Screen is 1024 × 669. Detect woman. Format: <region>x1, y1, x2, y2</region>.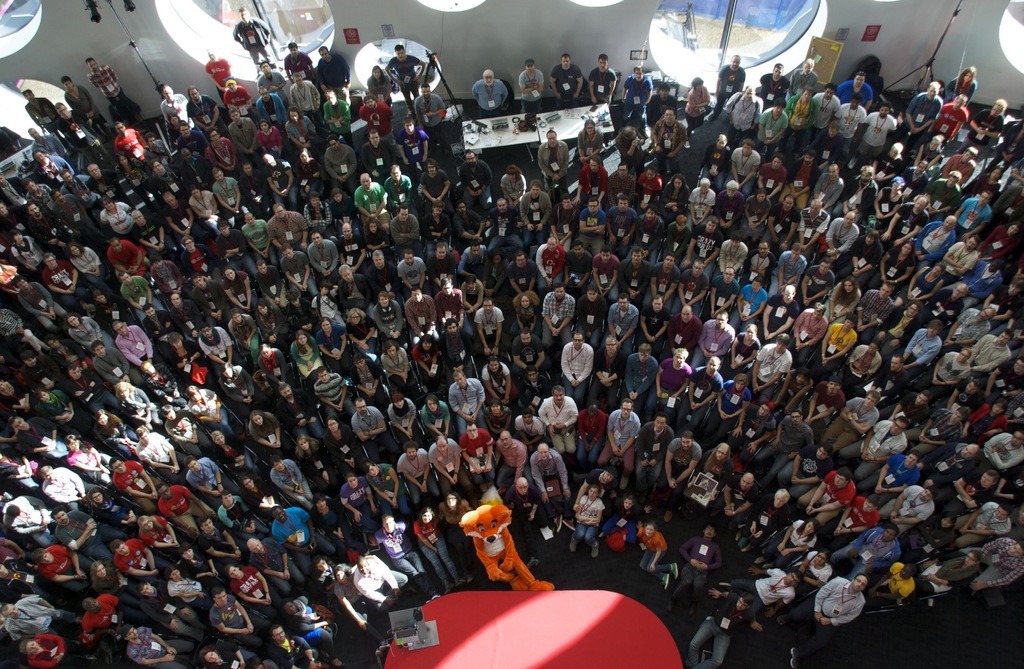
<region>956, 161, 1004, 210</region>.
